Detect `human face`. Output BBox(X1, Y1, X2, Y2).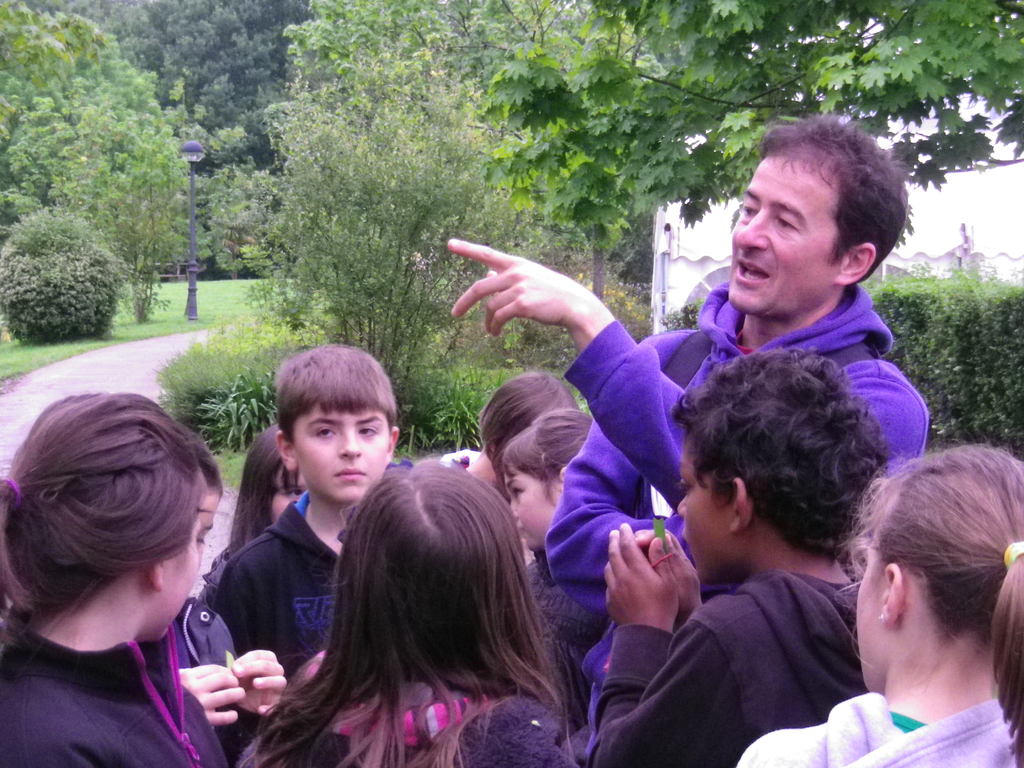
BBox(200, 486, 223, 550).
